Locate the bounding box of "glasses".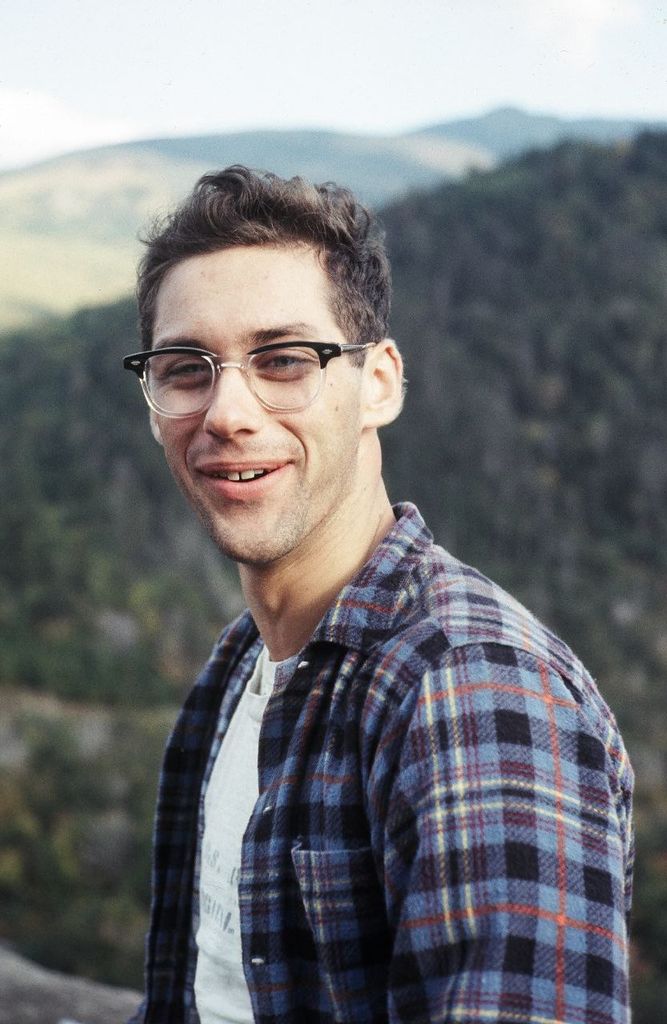
Bounding box: (left=119, top=322, right=384, bottom=410).
